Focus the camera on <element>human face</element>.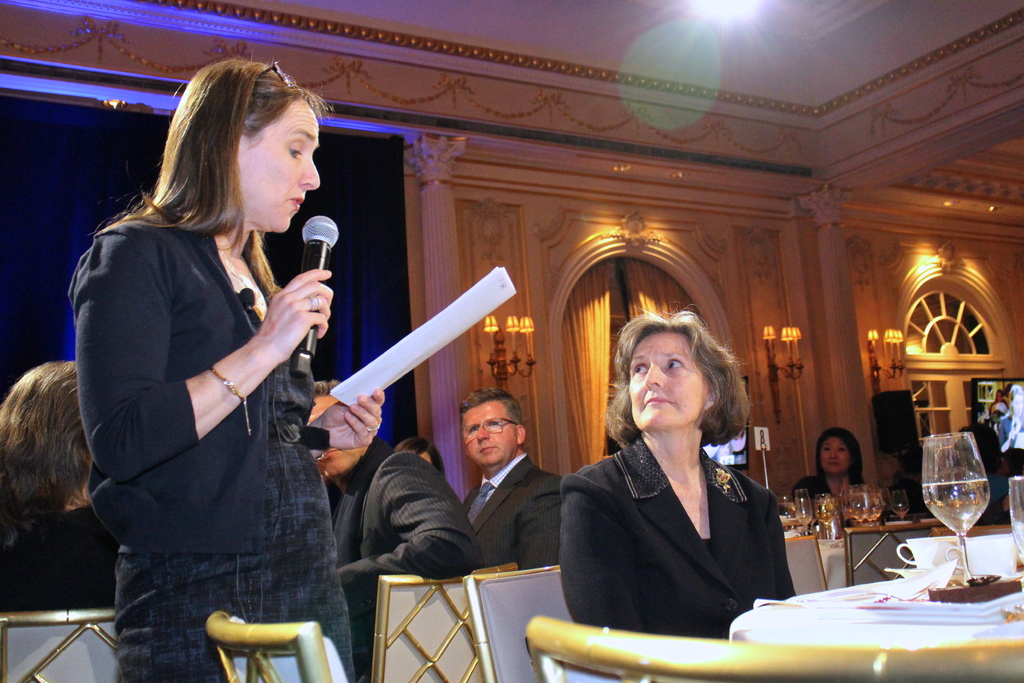
Focus region: box(822, 441, 851, 473).
